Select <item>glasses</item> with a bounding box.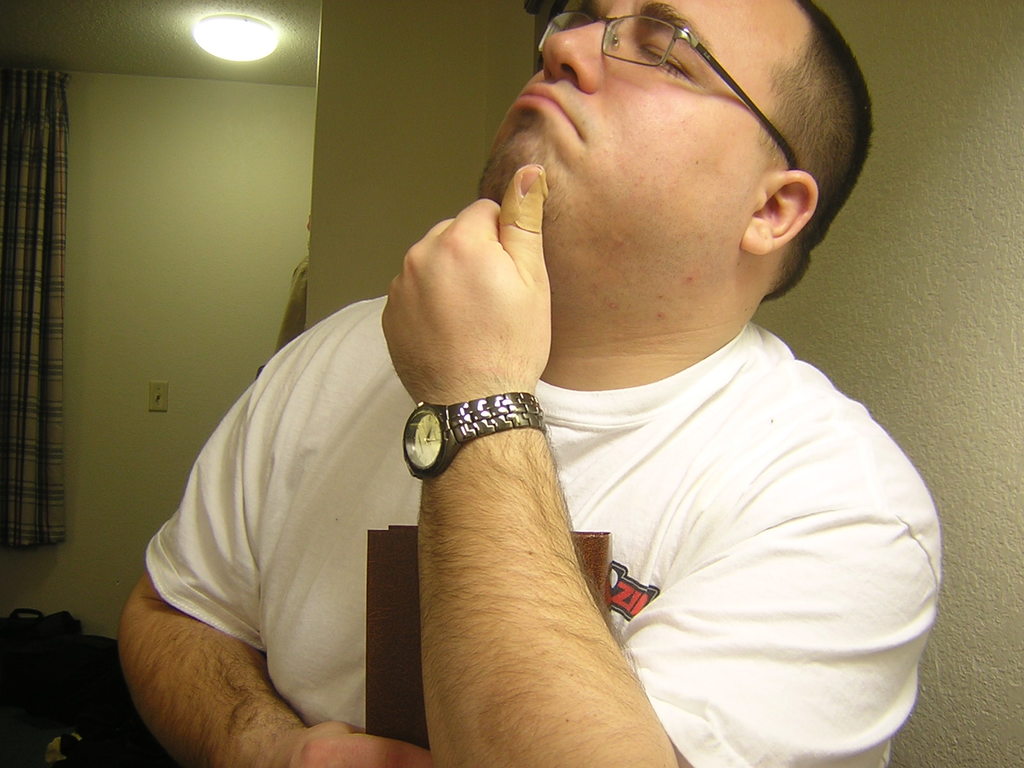
{"x1": 536, "y1": 9, "x2": 799, "y2": 173}.
